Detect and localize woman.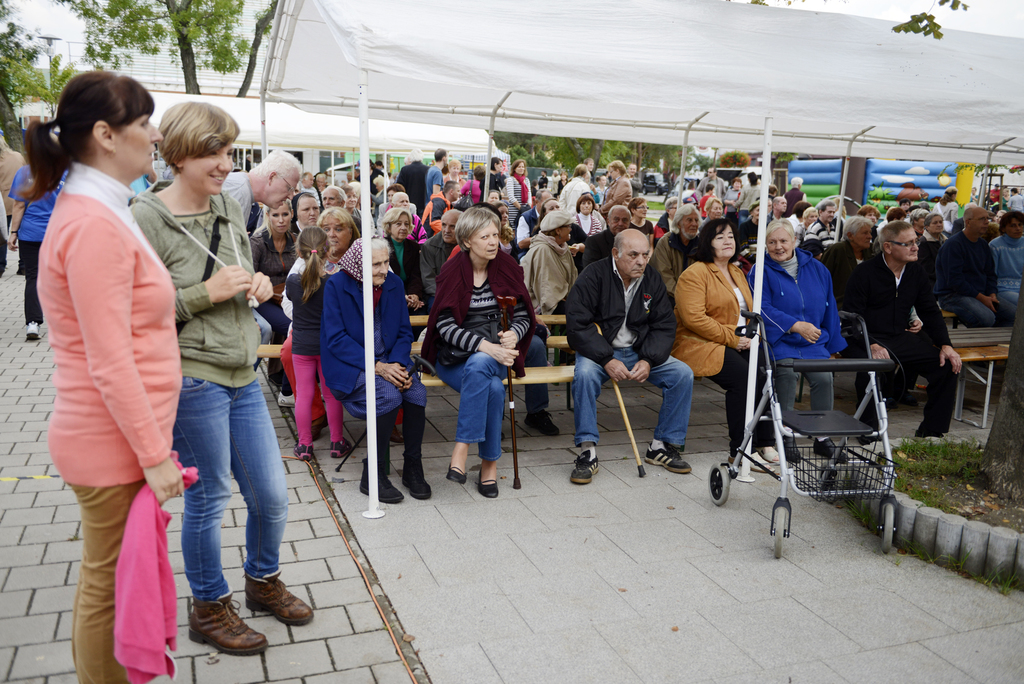
Localized at {"x1": 27, "y1": 60, "x2": 187, "y2": 661}.
